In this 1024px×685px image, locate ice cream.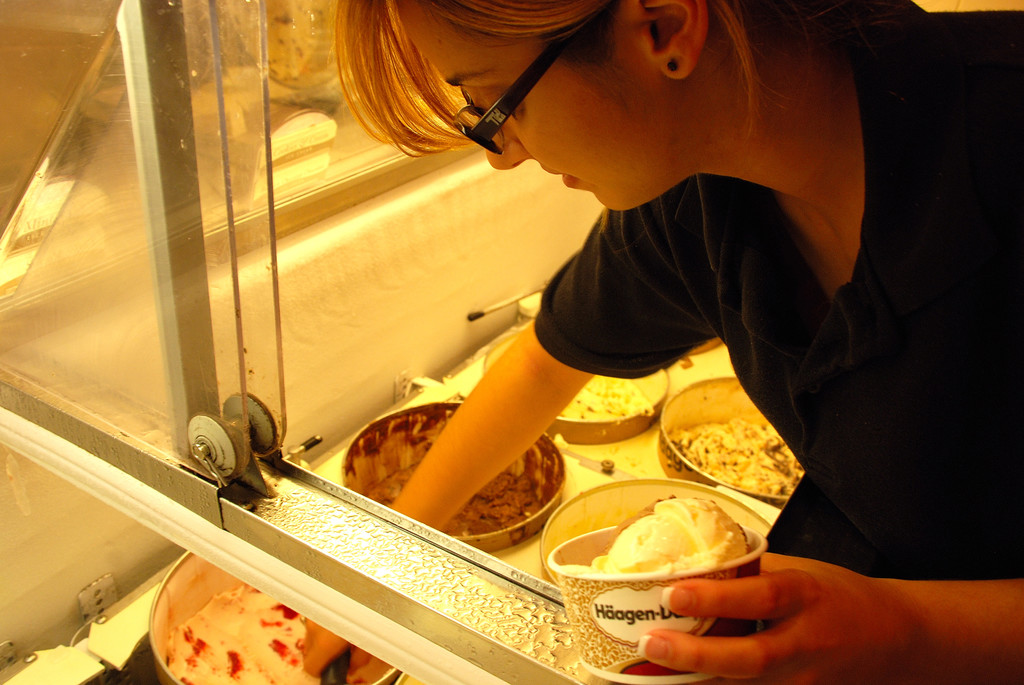
Bounding box: pyautogui.locateOnScreen(678, 410, 797, 492).
